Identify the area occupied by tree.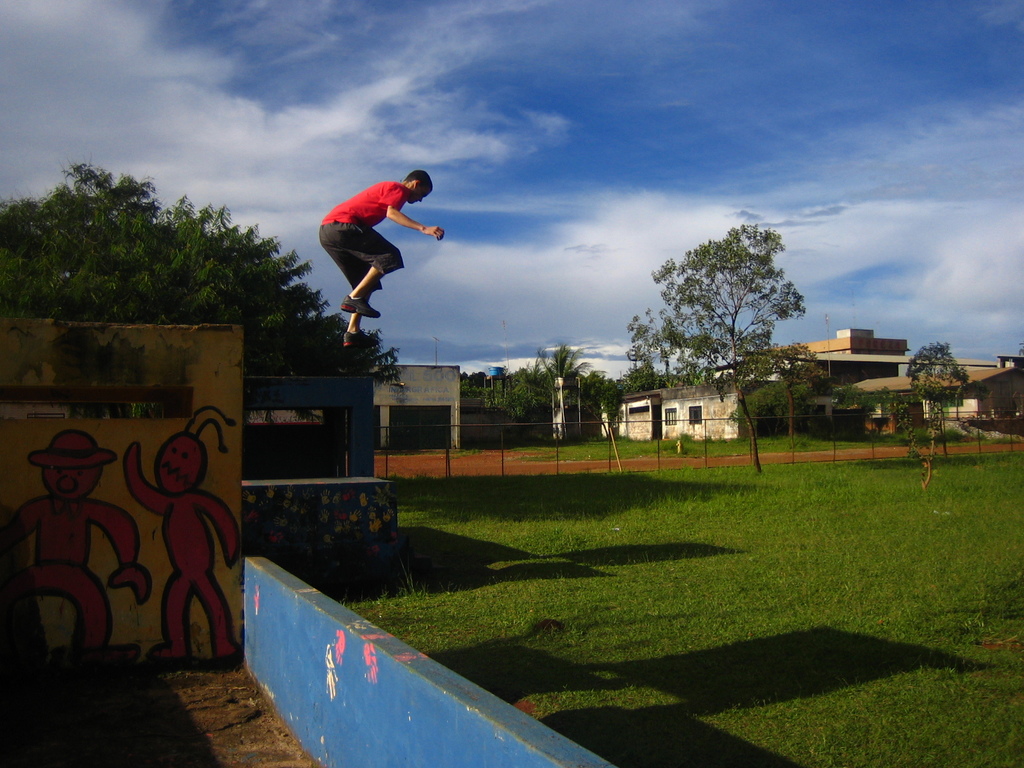
Area: <region>0, 154, 411, 380</region>.
